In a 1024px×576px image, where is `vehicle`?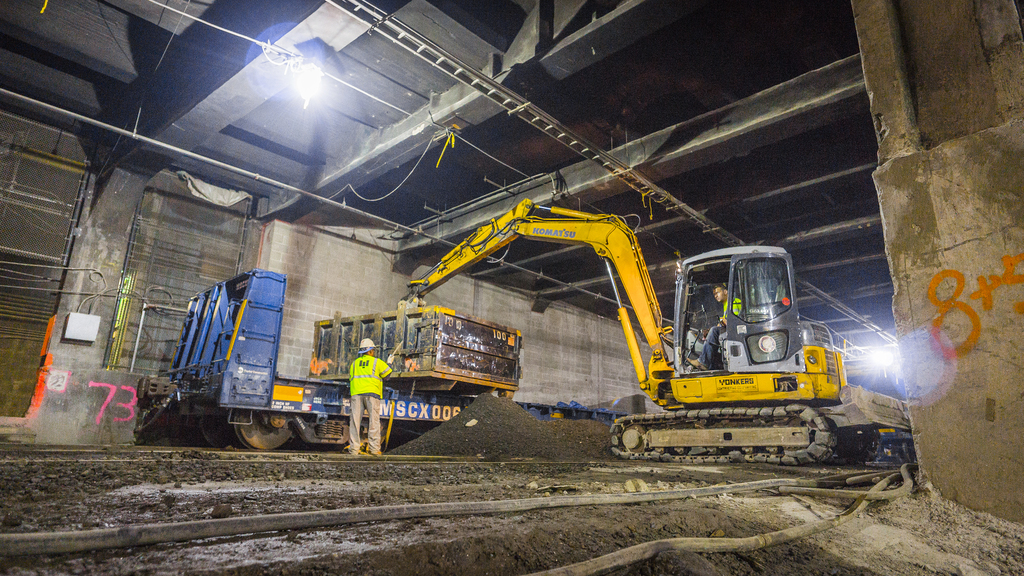
{"x1": 166, "y1": 269, "x2": 526, "y2": 453}.
